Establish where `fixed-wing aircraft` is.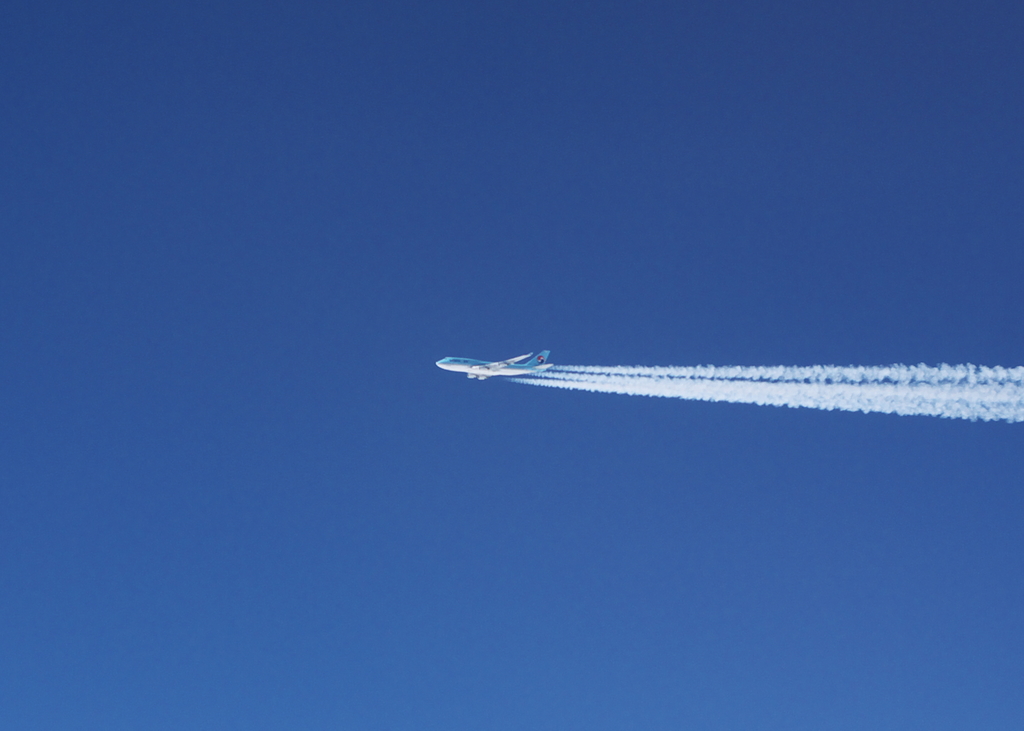
Established at [left=431, top=349, right=557, bottom=382].
